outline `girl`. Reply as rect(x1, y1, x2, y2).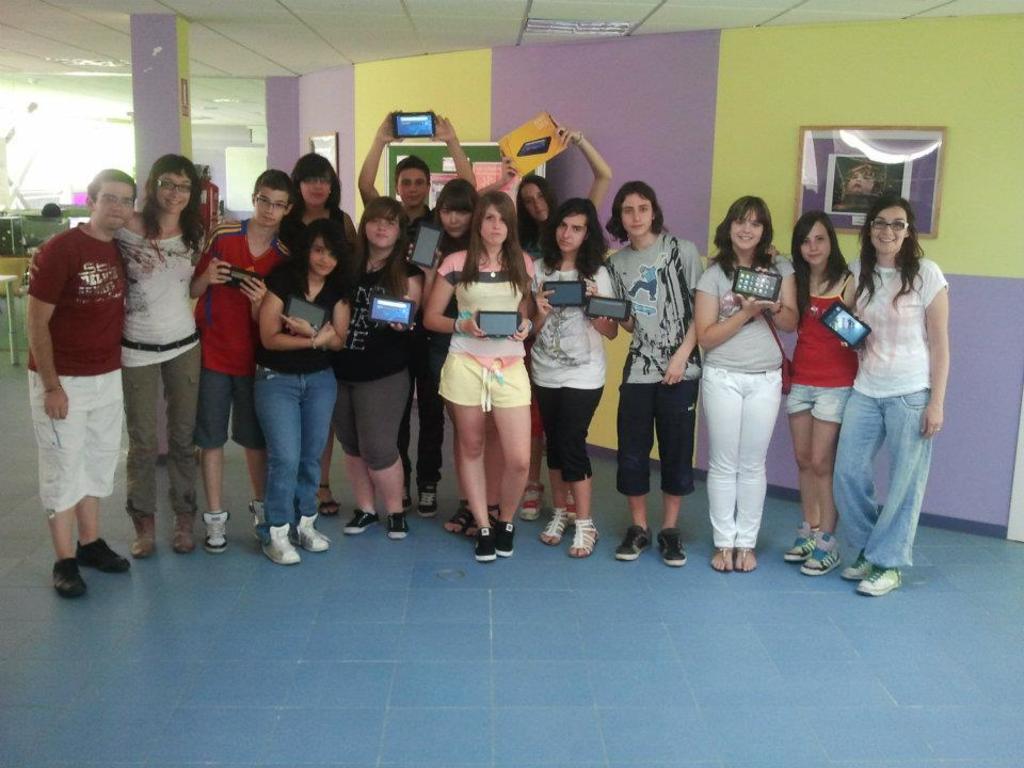
rect(837, 196, 949, 594).
